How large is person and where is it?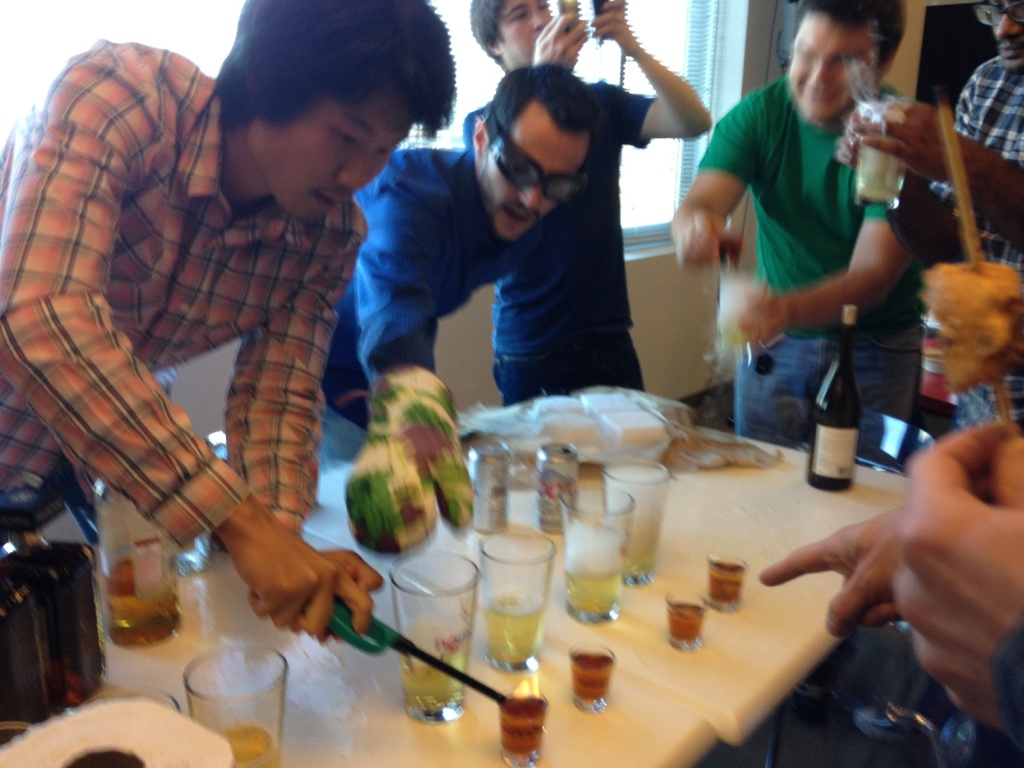
Bounding box: [467, 0, 714, 399].
